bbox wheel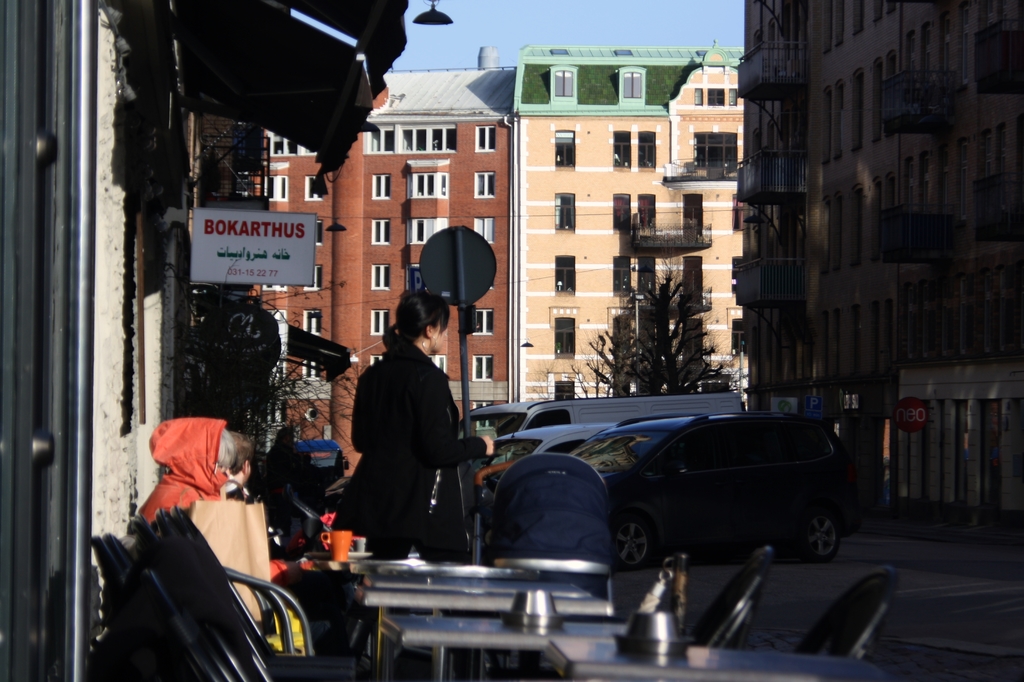
Rect(611, 519, 651, 564)
